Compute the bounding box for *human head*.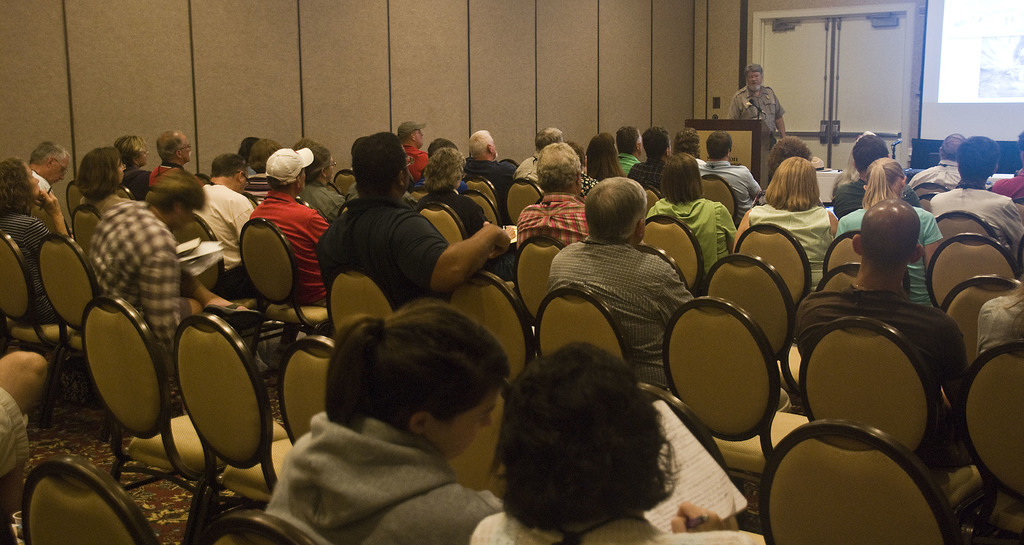
<bbox>856, 136, 893, 178</bbox>.
